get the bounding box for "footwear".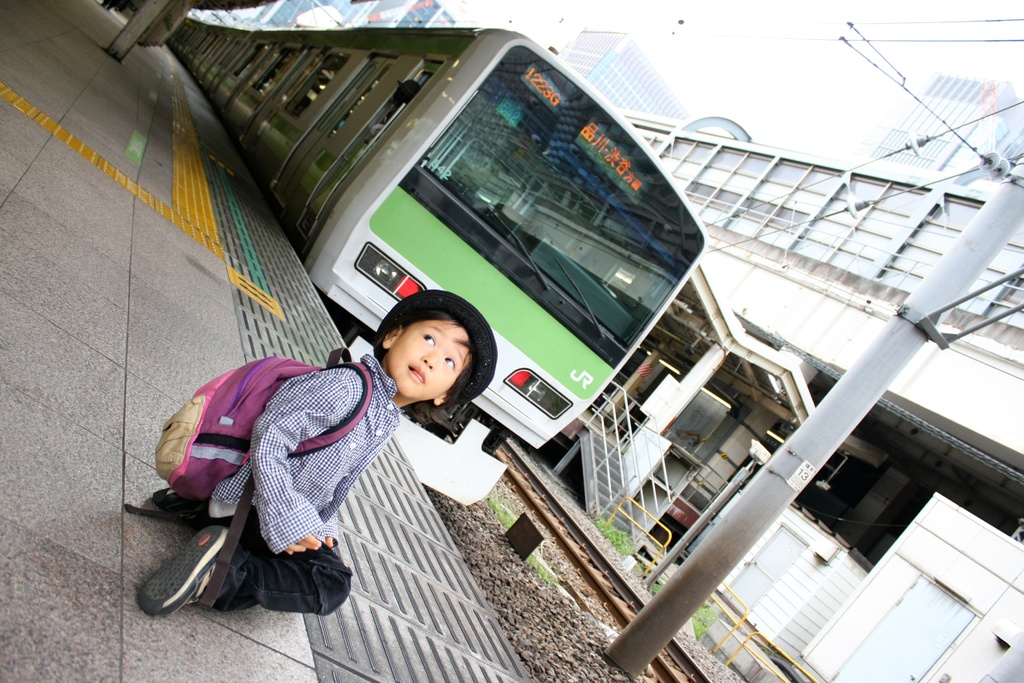
box=[137, 524, 229, 620].
